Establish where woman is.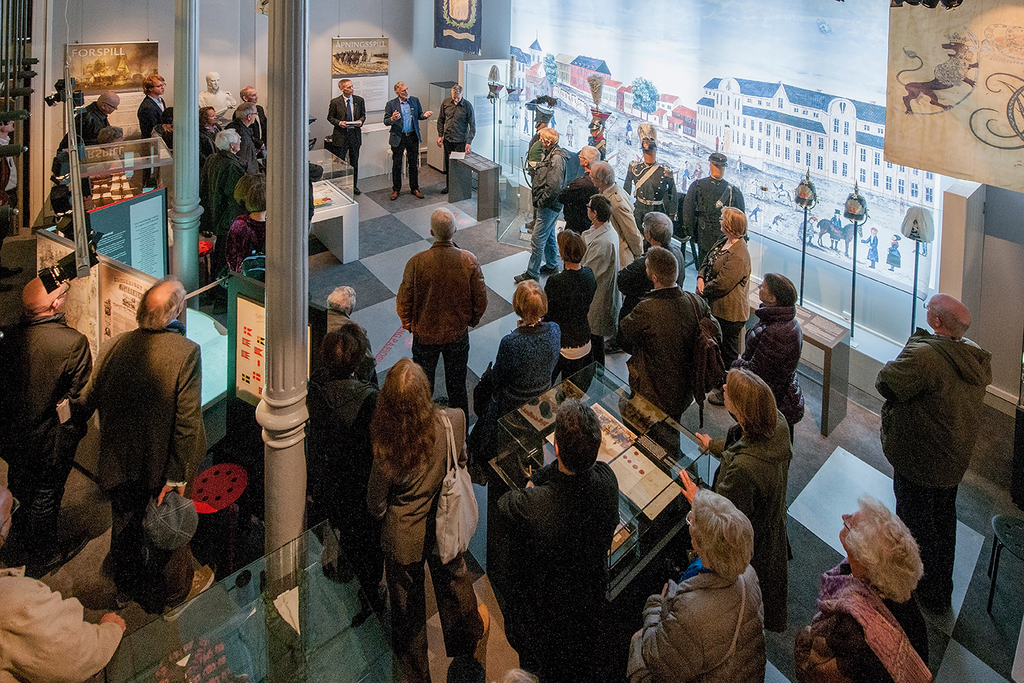
Established at (left=196, top=100, right=225, bottom=144).
